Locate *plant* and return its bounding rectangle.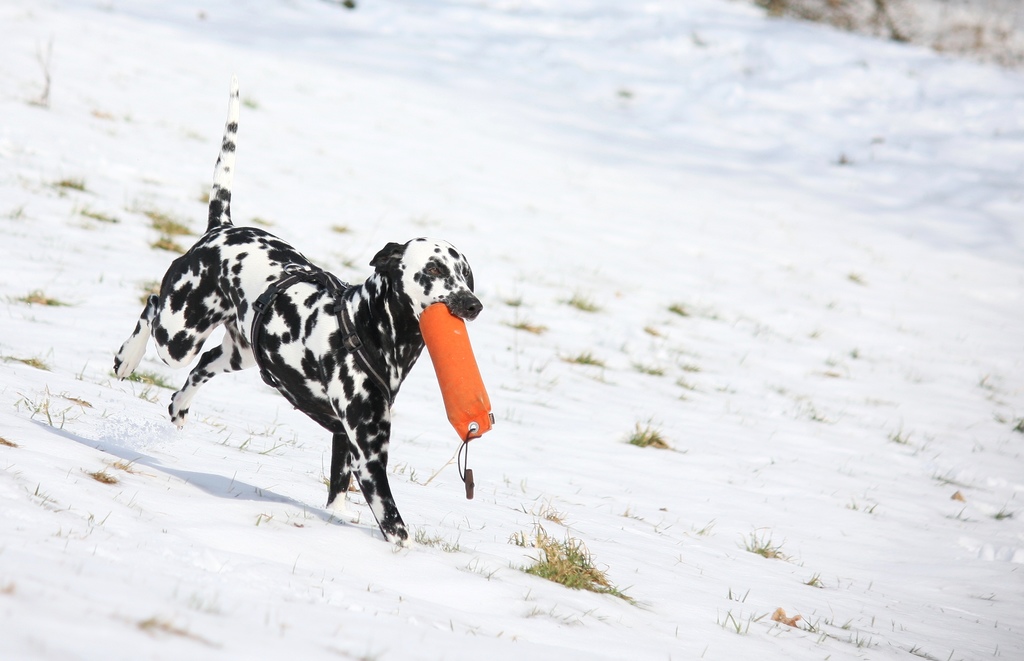
[669,360,702,396].
